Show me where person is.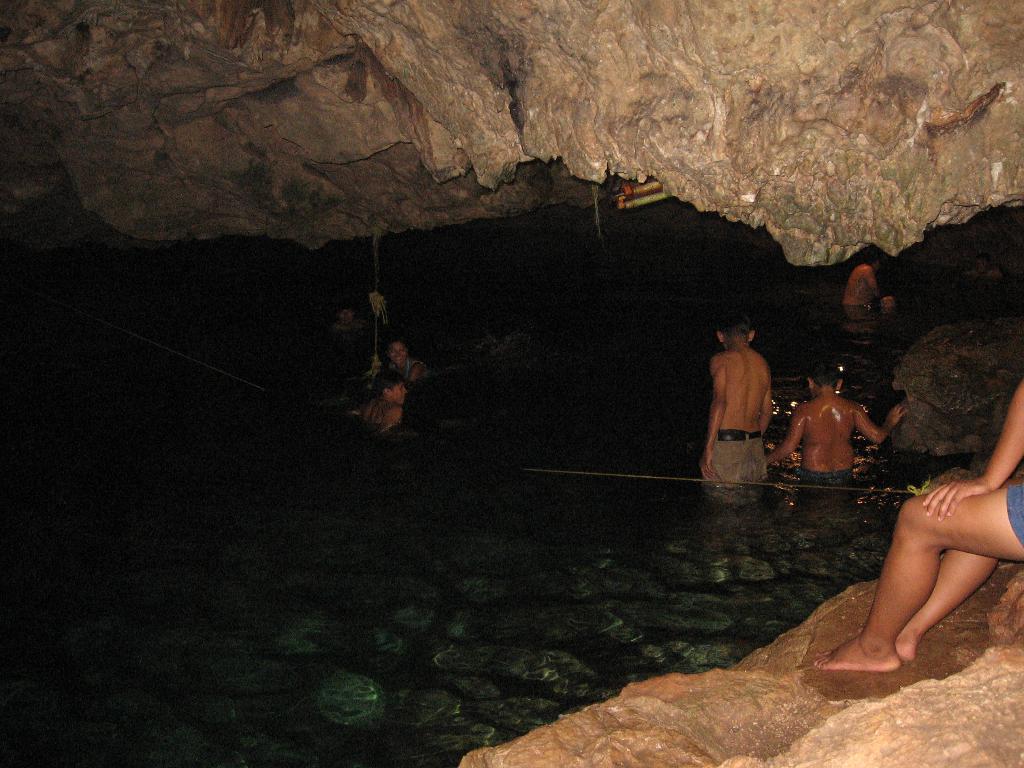
person is at 360 369 410 433.
